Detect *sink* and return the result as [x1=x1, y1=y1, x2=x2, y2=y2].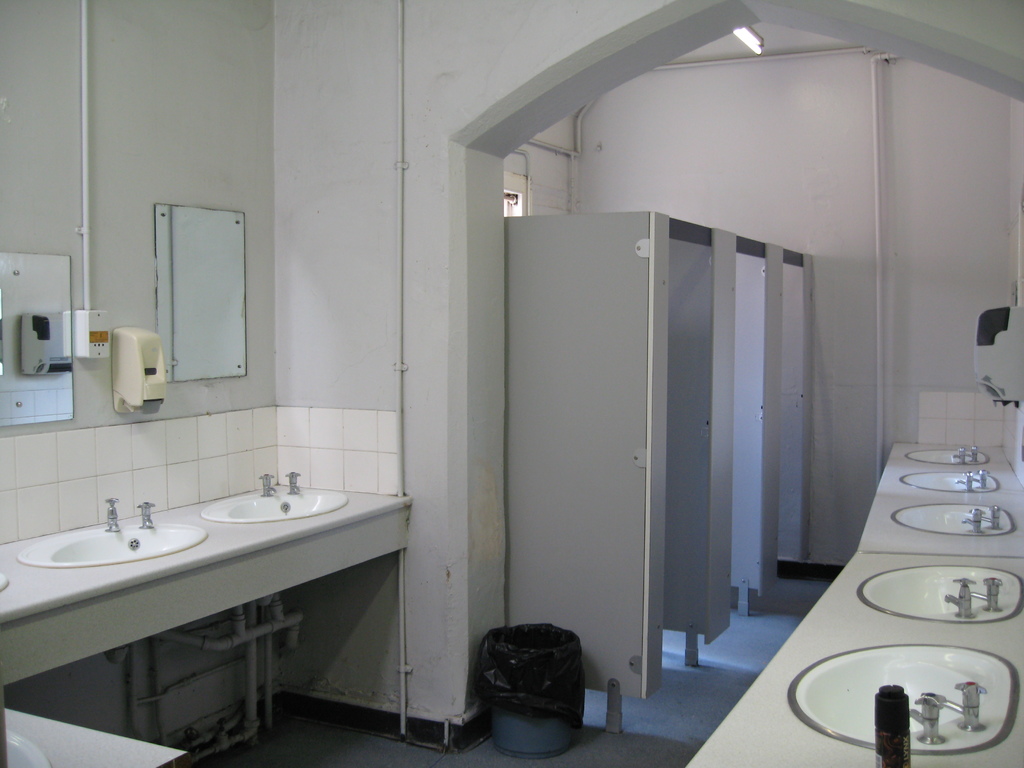
[x1=16, y1=493, x2=222, y2=561].
